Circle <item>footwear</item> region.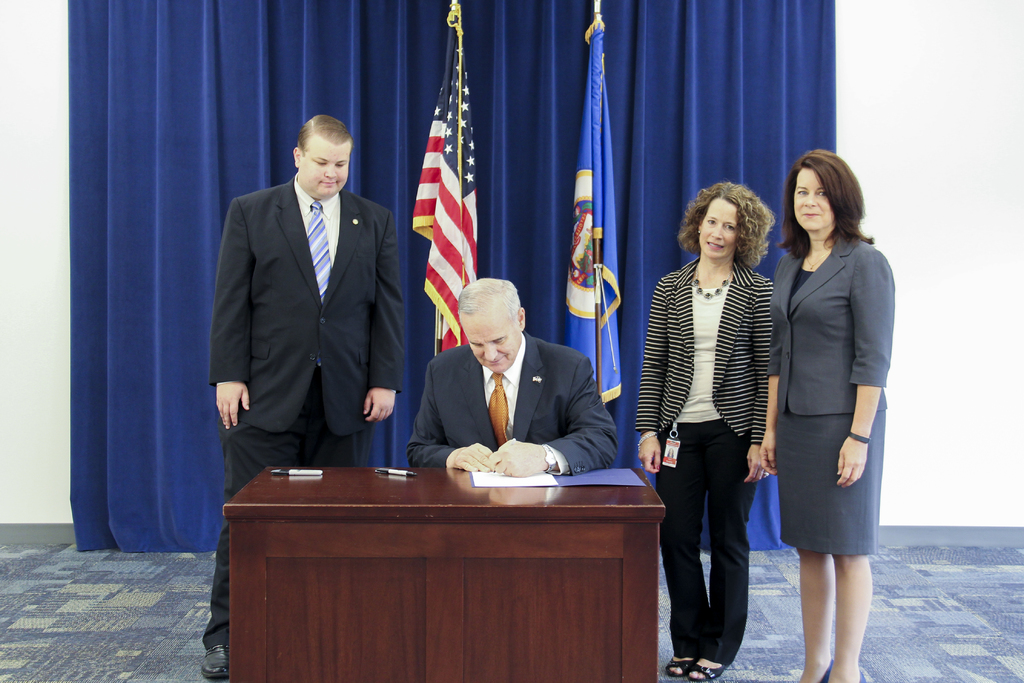
Region: x1=661 y1=655 x2=696 y2=681.
